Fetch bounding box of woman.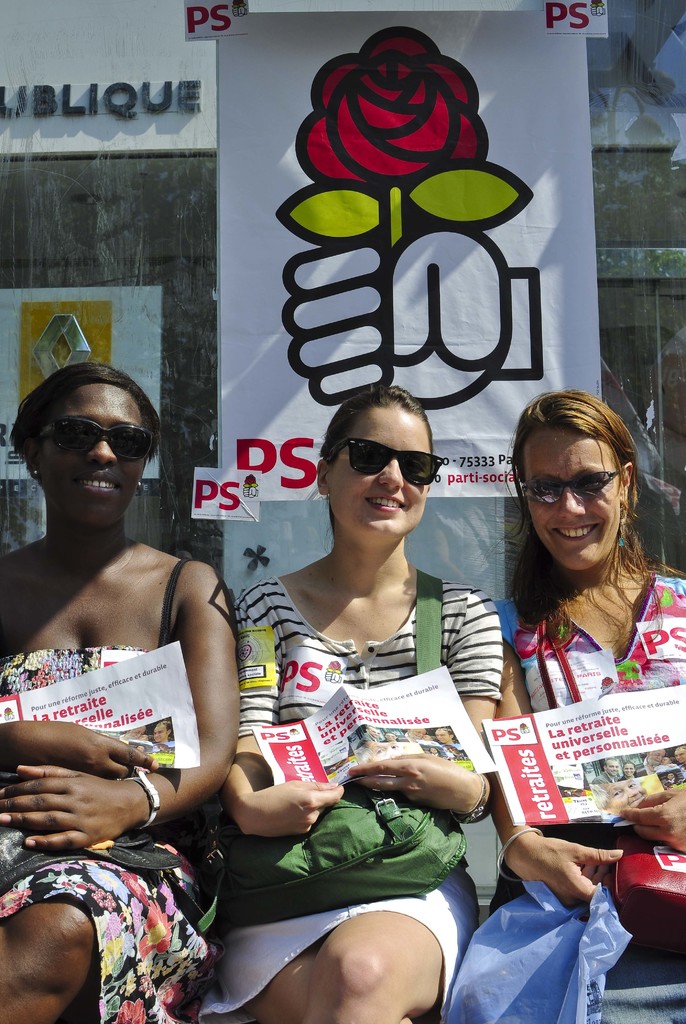
Bbox: 383 732 409 743.
